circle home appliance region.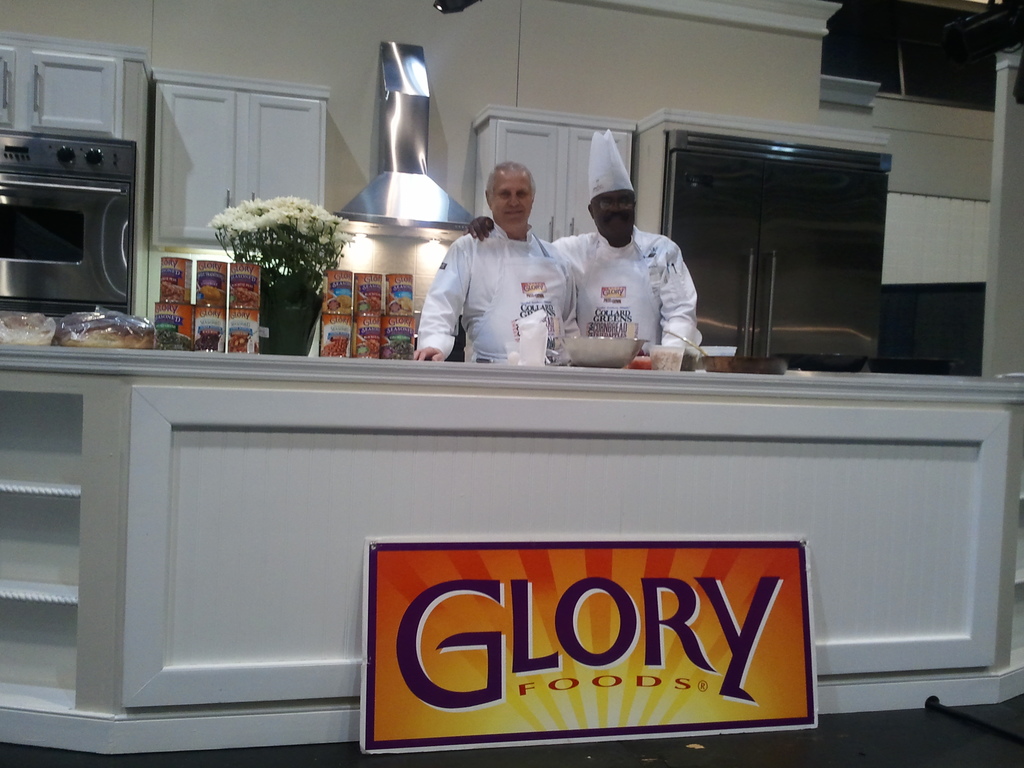
Region: {"x1": 330, "y1": 36, "x2": 482, "y2": 240}.
